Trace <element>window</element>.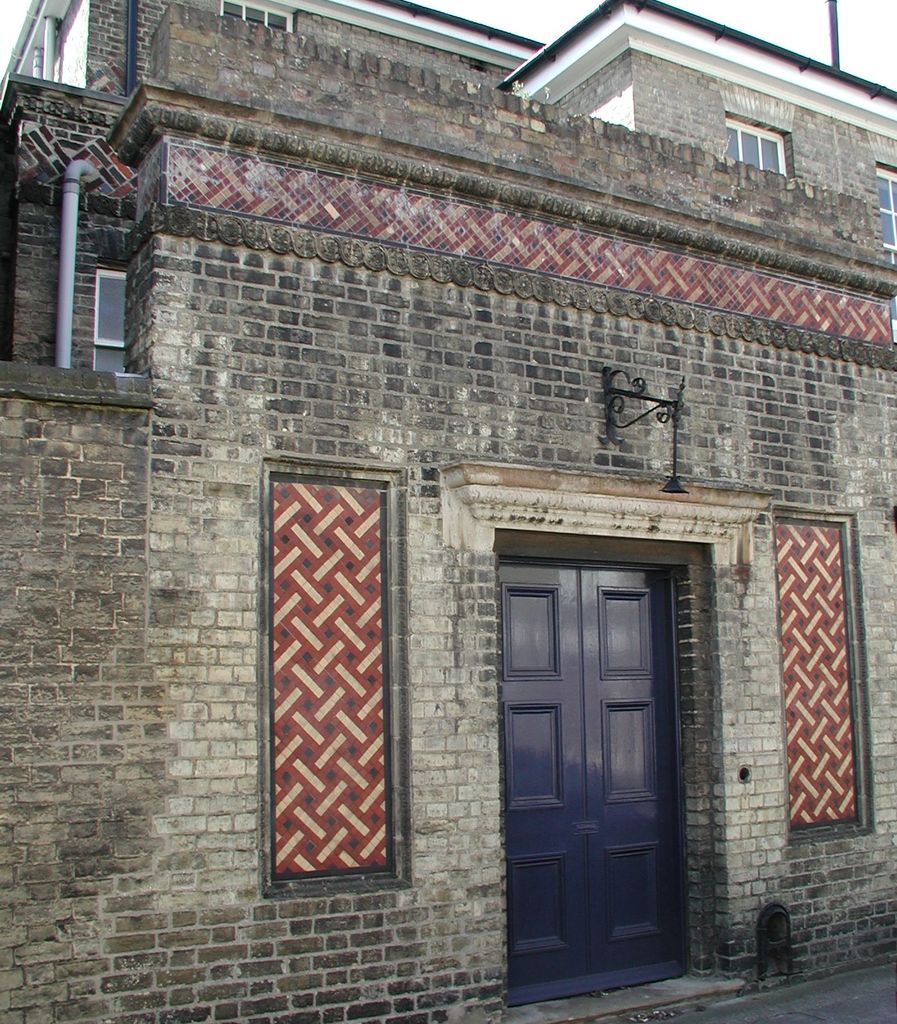
Traced to bbox=(874, 167, 896, 342).
